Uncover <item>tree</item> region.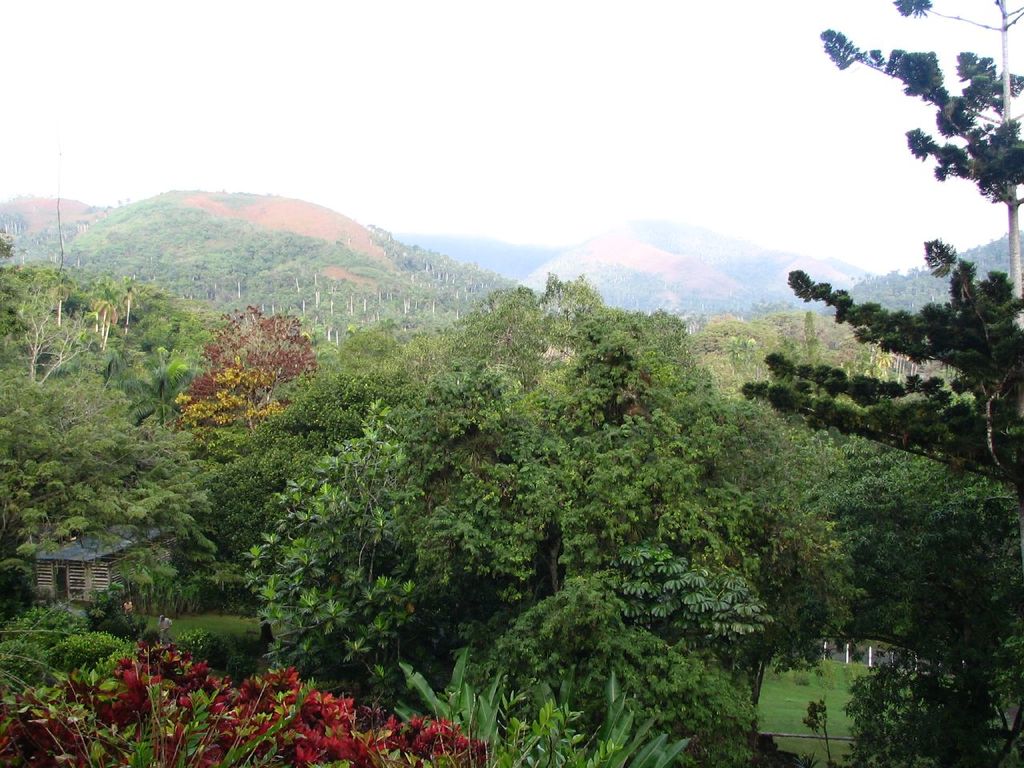
Uncovered: box=[242, 391, 443, 683].
